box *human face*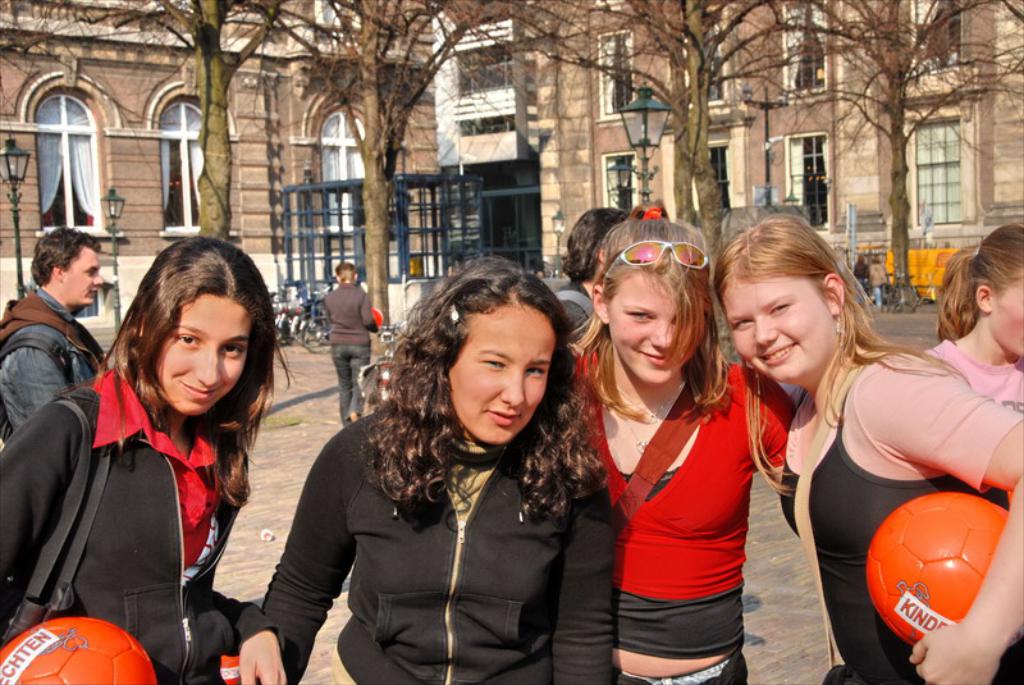
left=722, top=277, right=840, bottom=389
